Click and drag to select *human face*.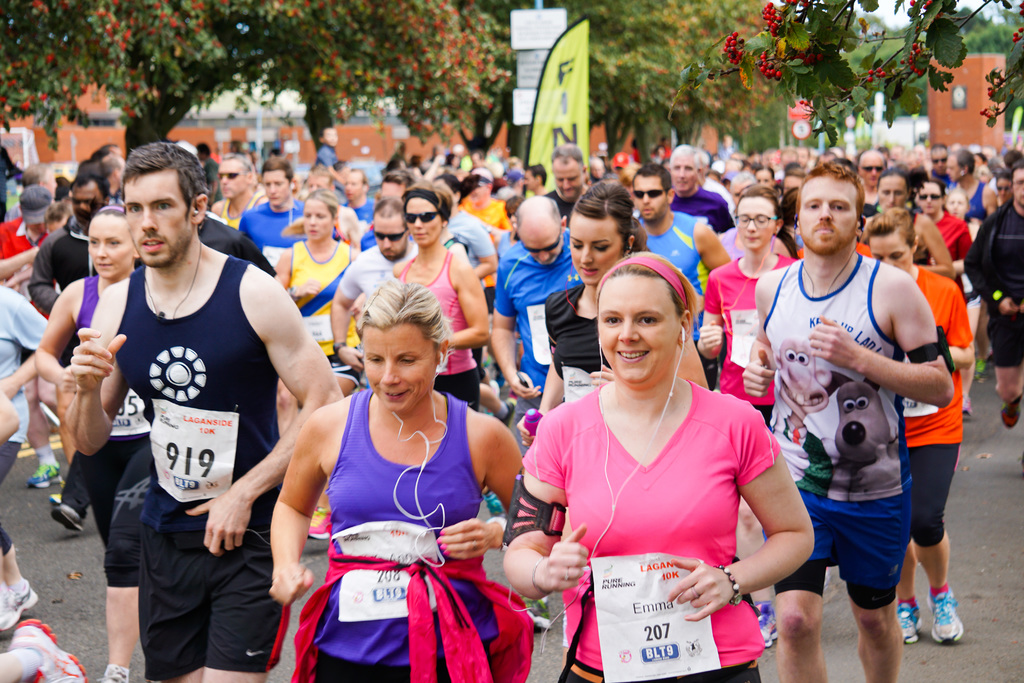
Selection: select_region(801, 172, 858, 250).
